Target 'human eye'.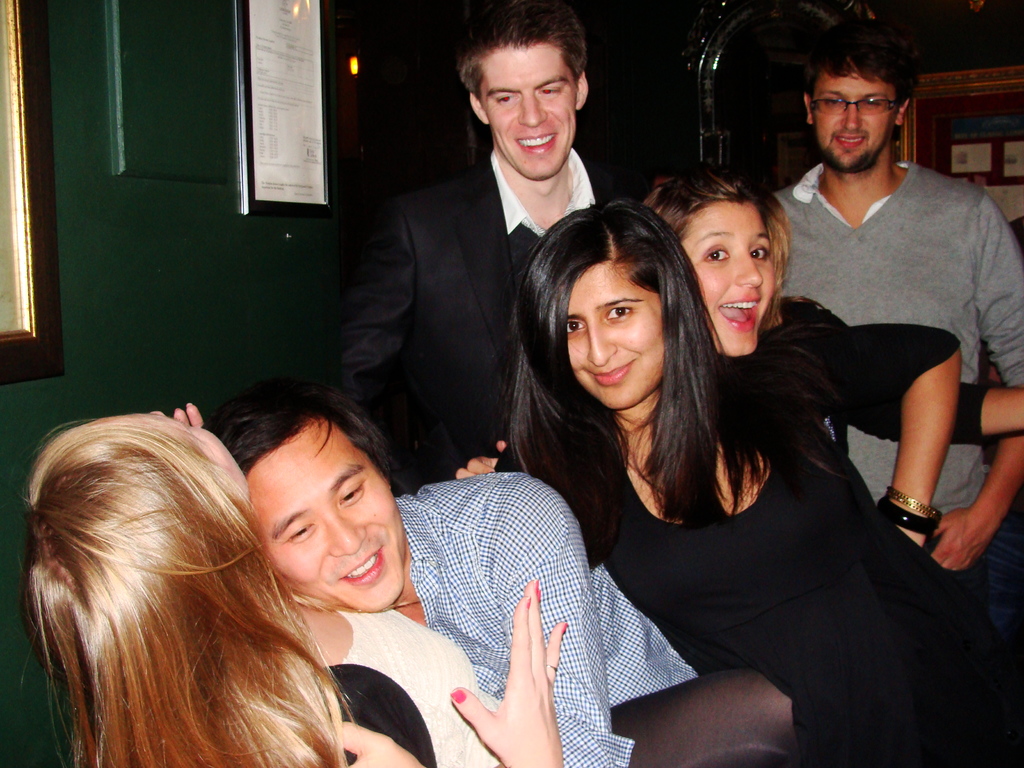
Target region: [left=605, top=297, right=639, bottom=323].
